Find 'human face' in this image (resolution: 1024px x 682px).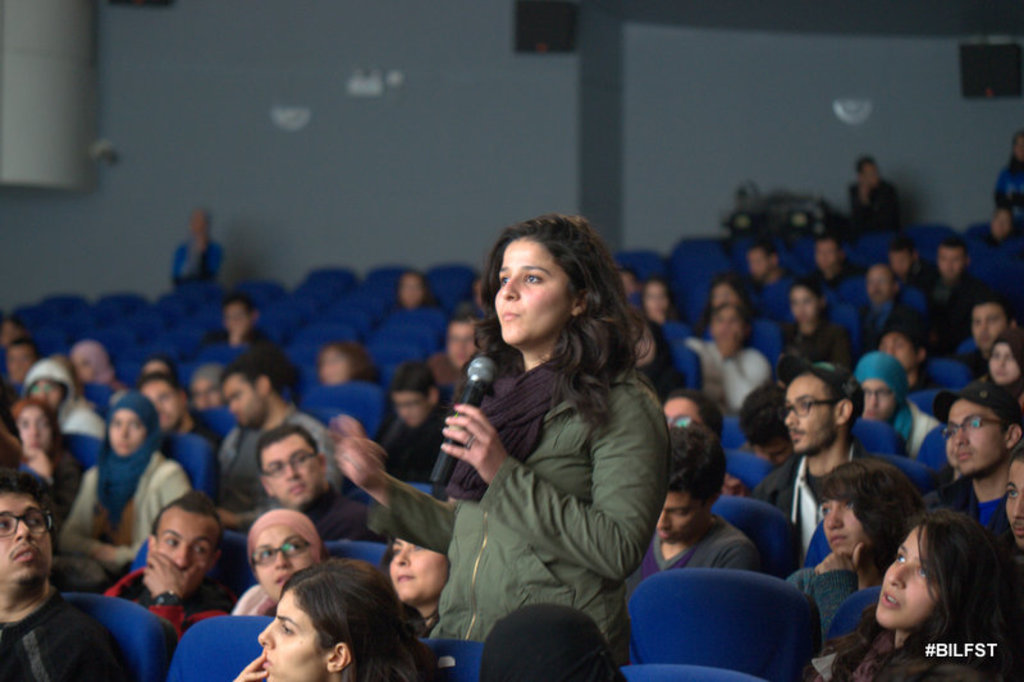
<region>442, 320, 485, 371</region>.
